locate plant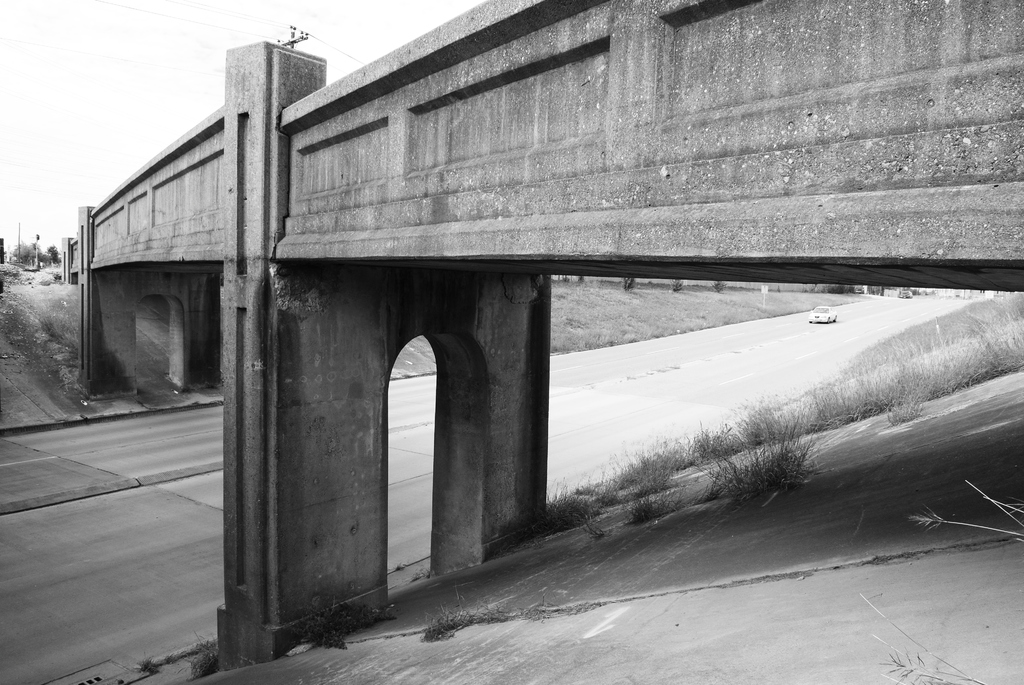
select_region(140, 656, 157, 671)
